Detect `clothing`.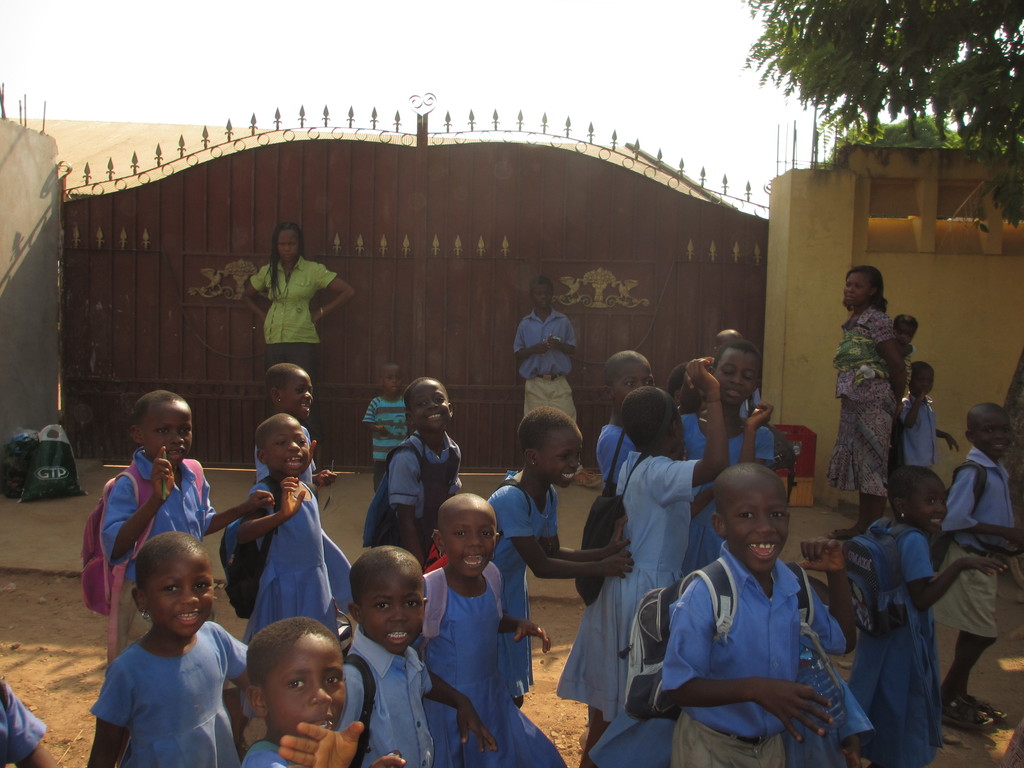
Detected at rect(105, 444, 216, 646).
